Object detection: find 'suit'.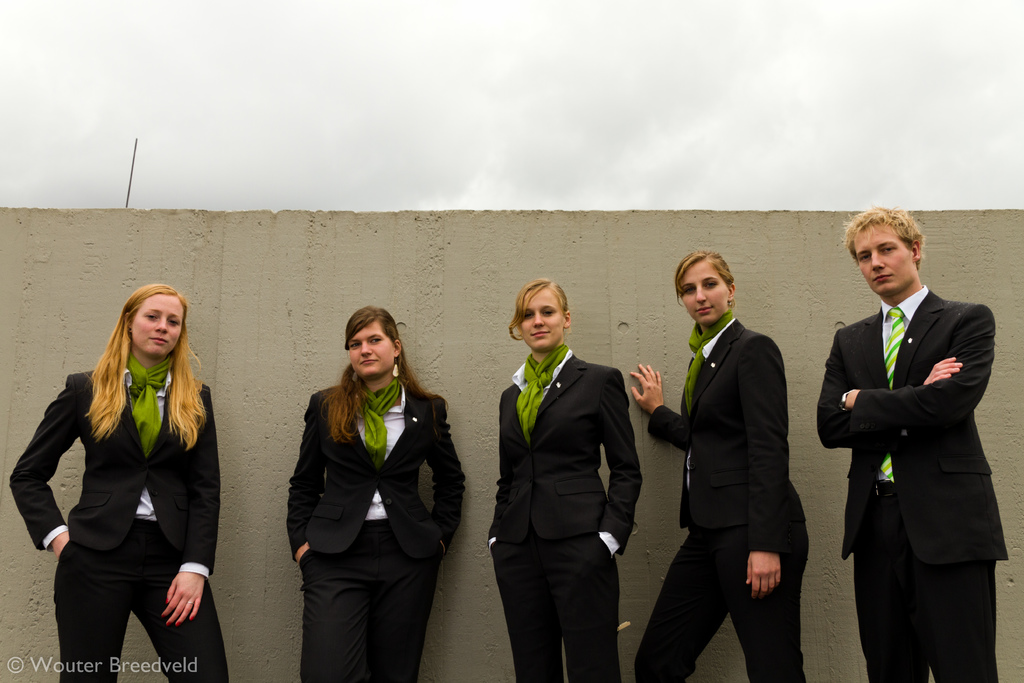
crop(286, 374, 465, 682).
